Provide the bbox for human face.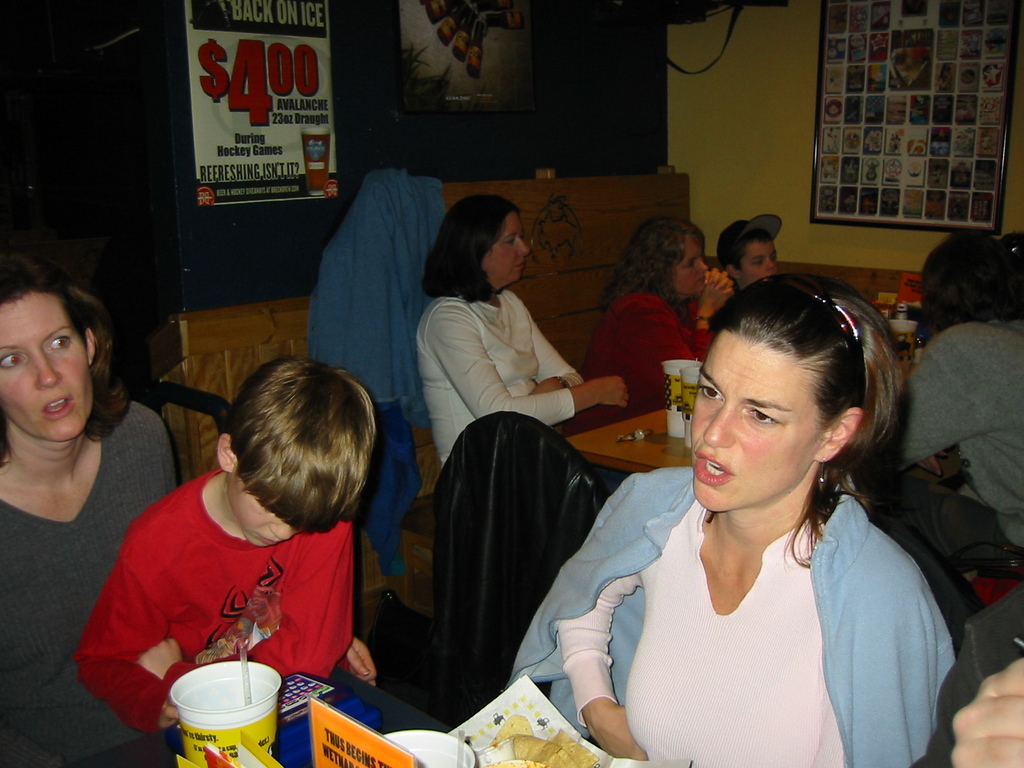
{"x1": 739, "y1": 243, "x2": 783, "y2": 280}.
